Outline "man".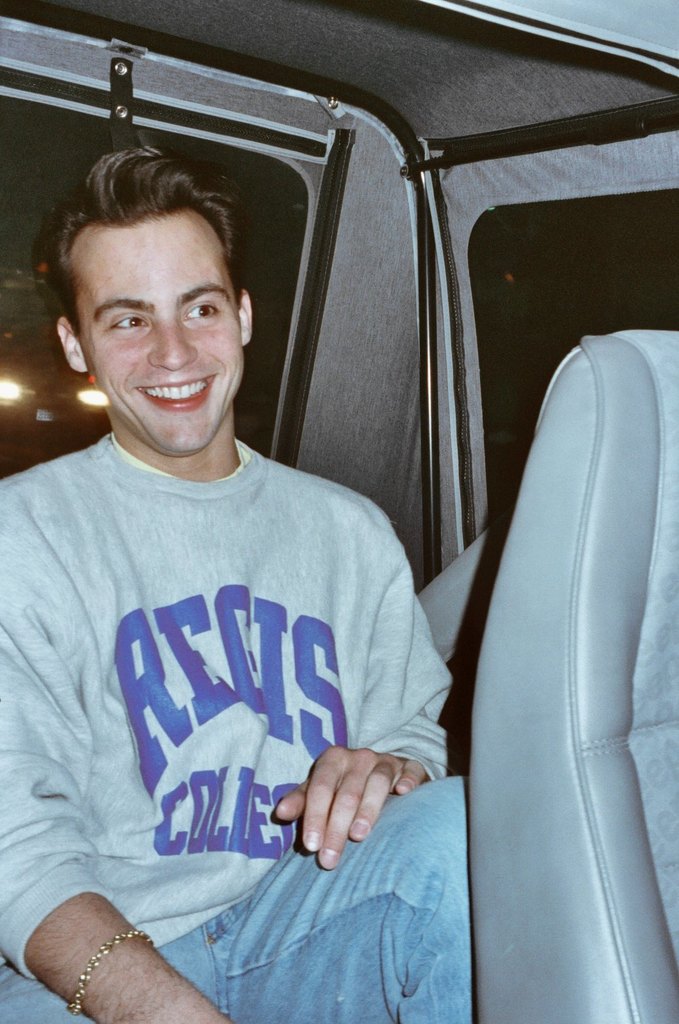
Outline: [left=22, top=109, right=490, bottom=981].
